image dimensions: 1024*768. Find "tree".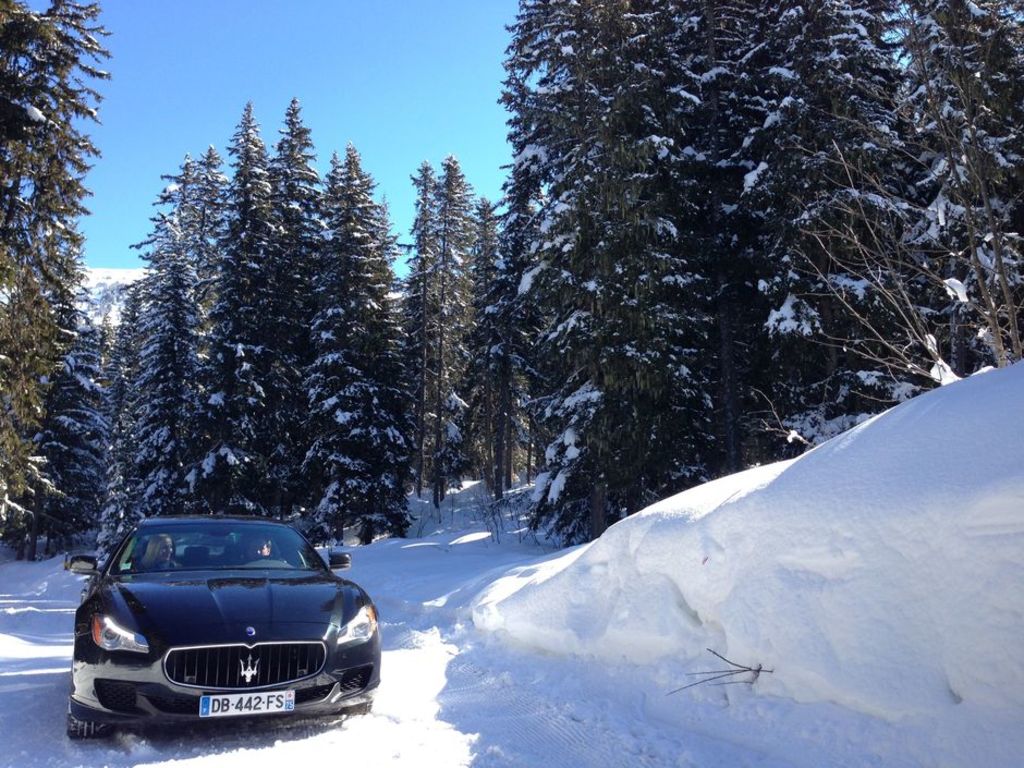
left=0, top=4, right=125, bottom=560.
